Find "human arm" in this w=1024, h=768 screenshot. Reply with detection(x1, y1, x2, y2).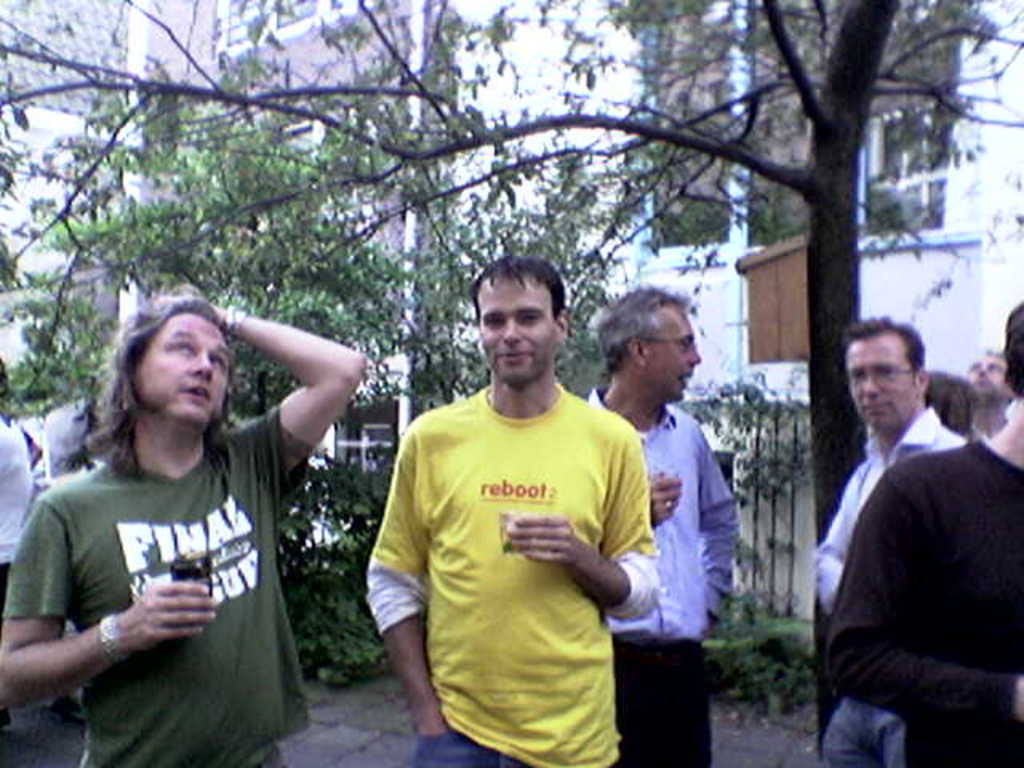
detection(362, 411, 440, 731).
